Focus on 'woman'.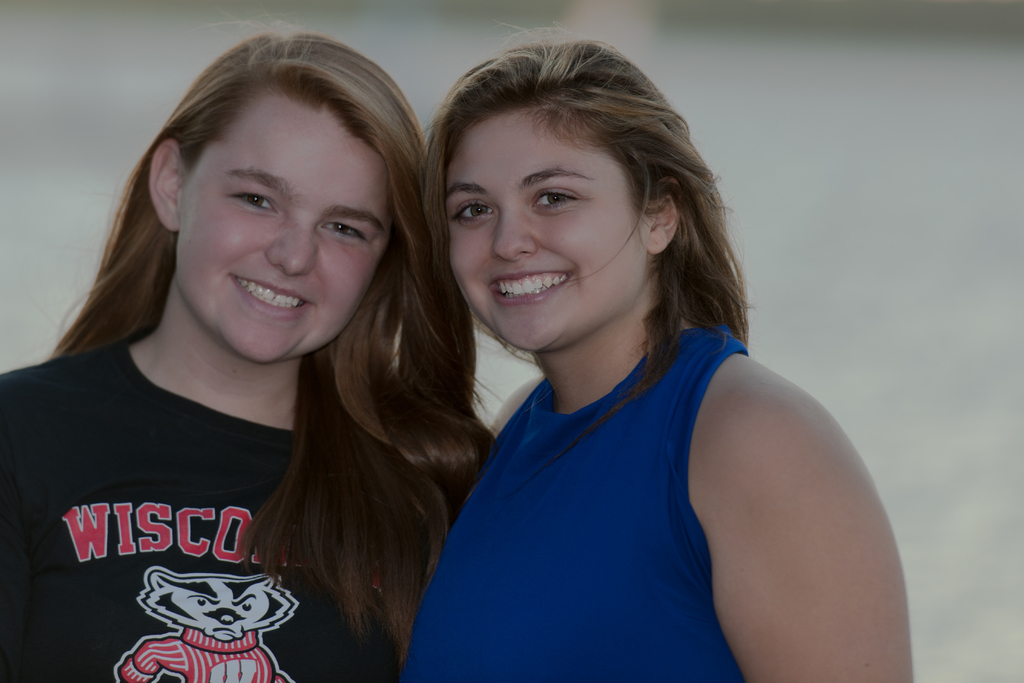
Focused at <region>0, 21, 507, 682</region>.
